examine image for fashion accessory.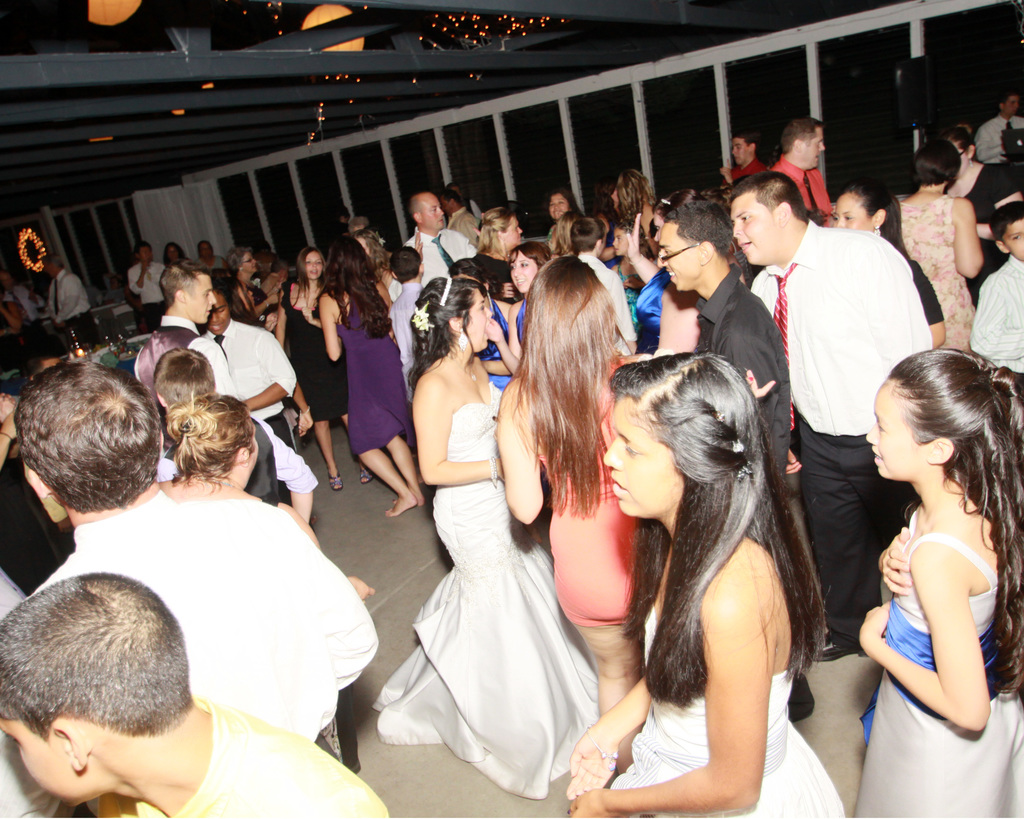
Examination result: {"x1": 968, "y1": 156, "x2": 975, "y2": 169}.
